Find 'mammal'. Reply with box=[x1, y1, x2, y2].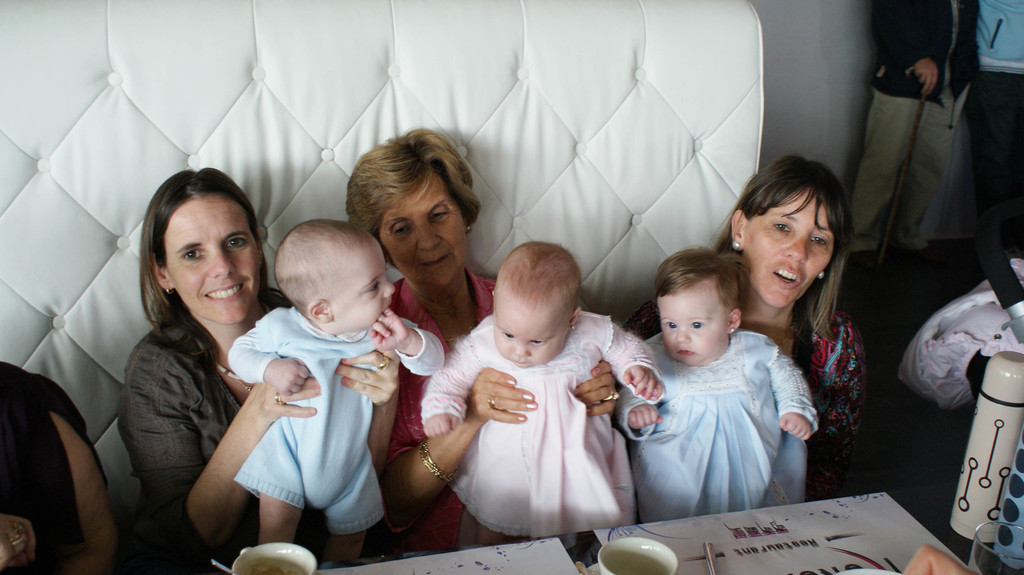
box=[341, 127, 535, 553].
